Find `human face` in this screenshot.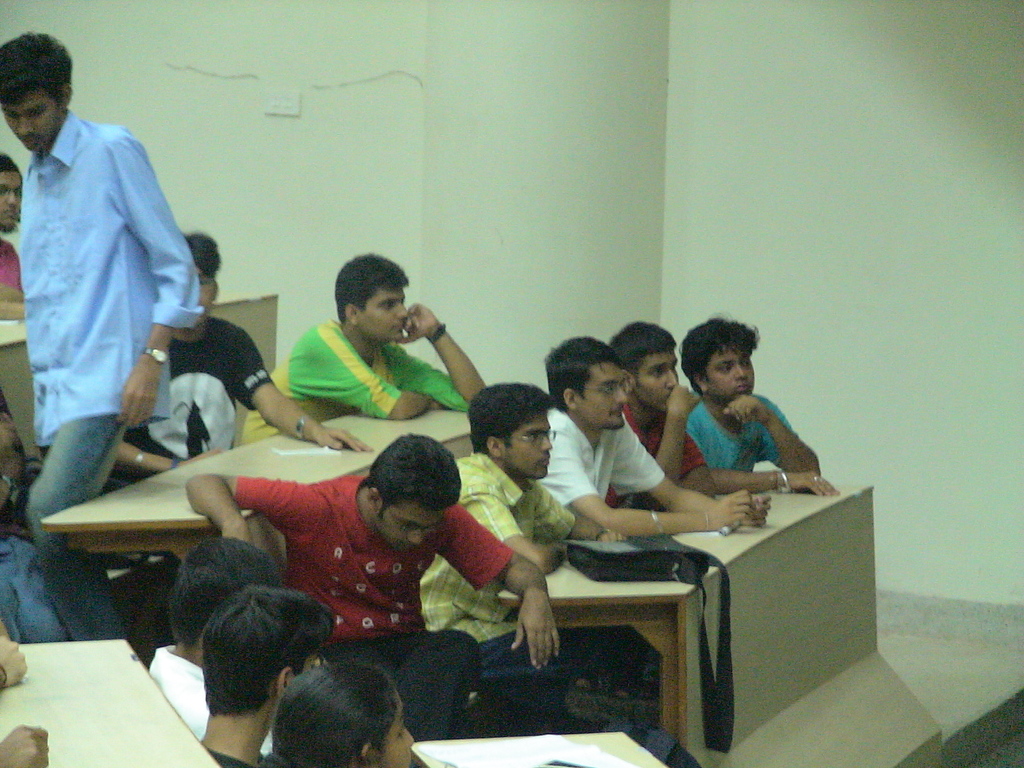
The bounding box for `human face` is 382:705:412:767.
